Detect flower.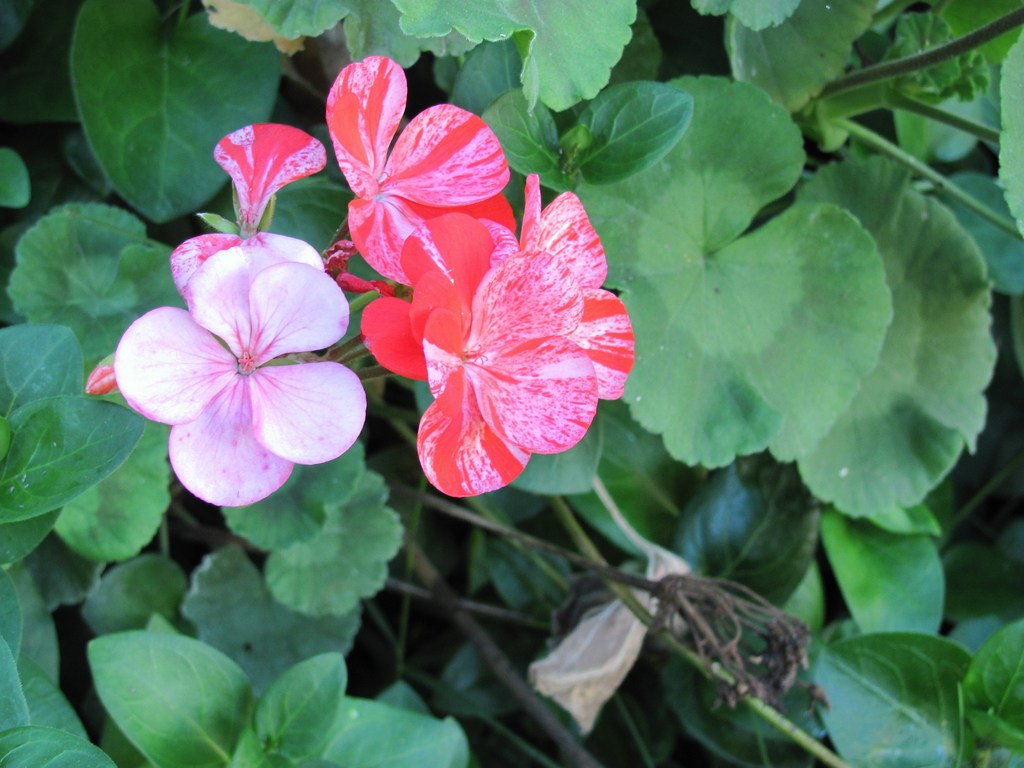
Detected at 111:207:365:507.
